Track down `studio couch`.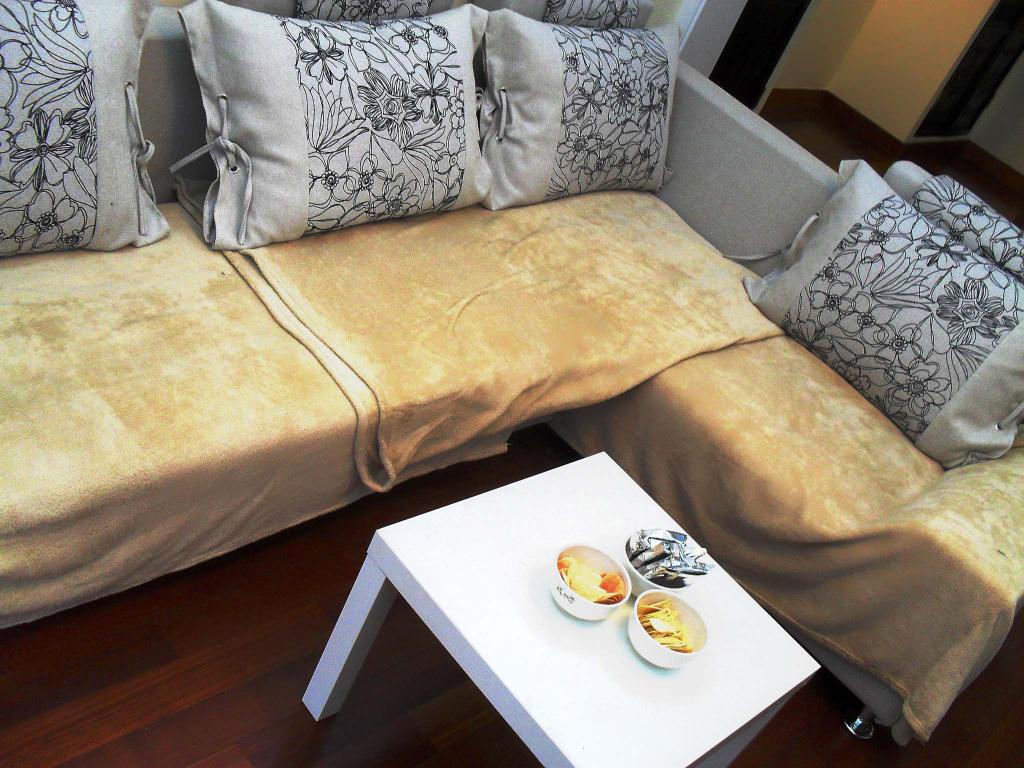
Tracked to 0/0/1023/746.
